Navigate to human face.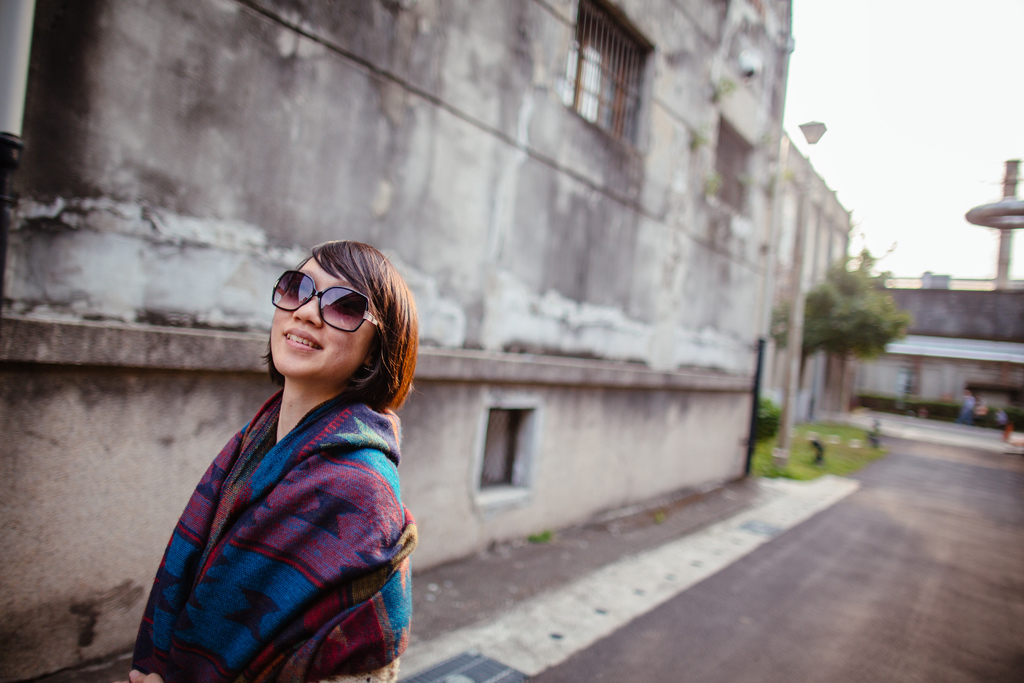
Navigation target: region(273, 251, 375, 375).
